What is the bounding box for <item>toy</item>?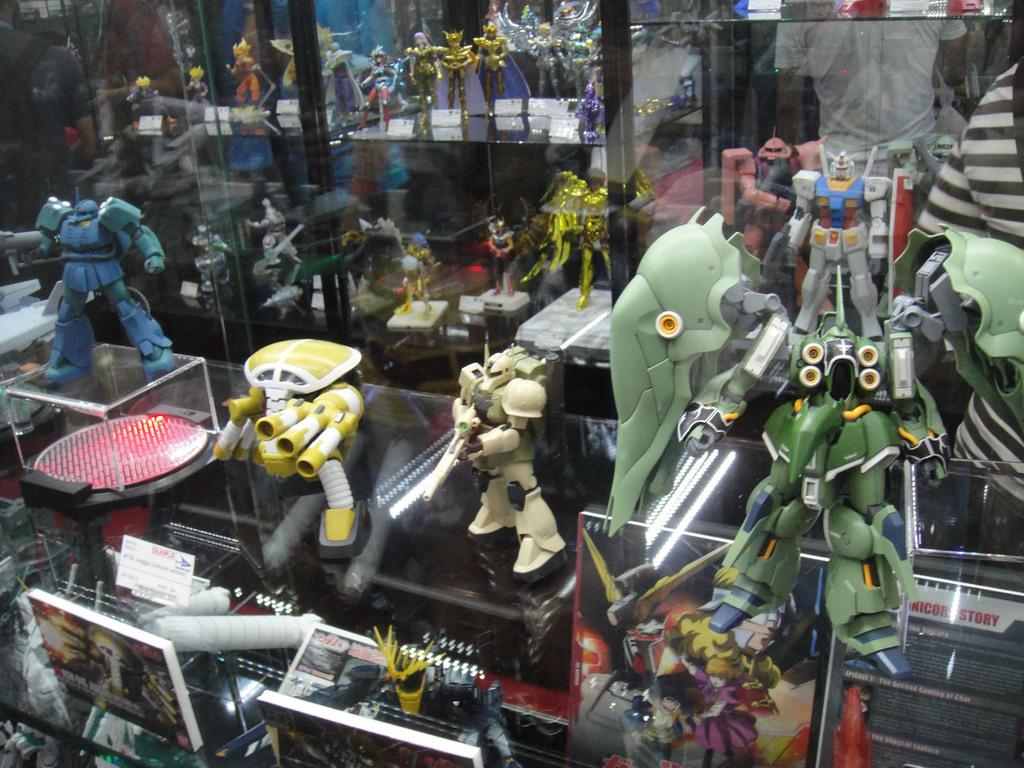
431 30 488 115.
